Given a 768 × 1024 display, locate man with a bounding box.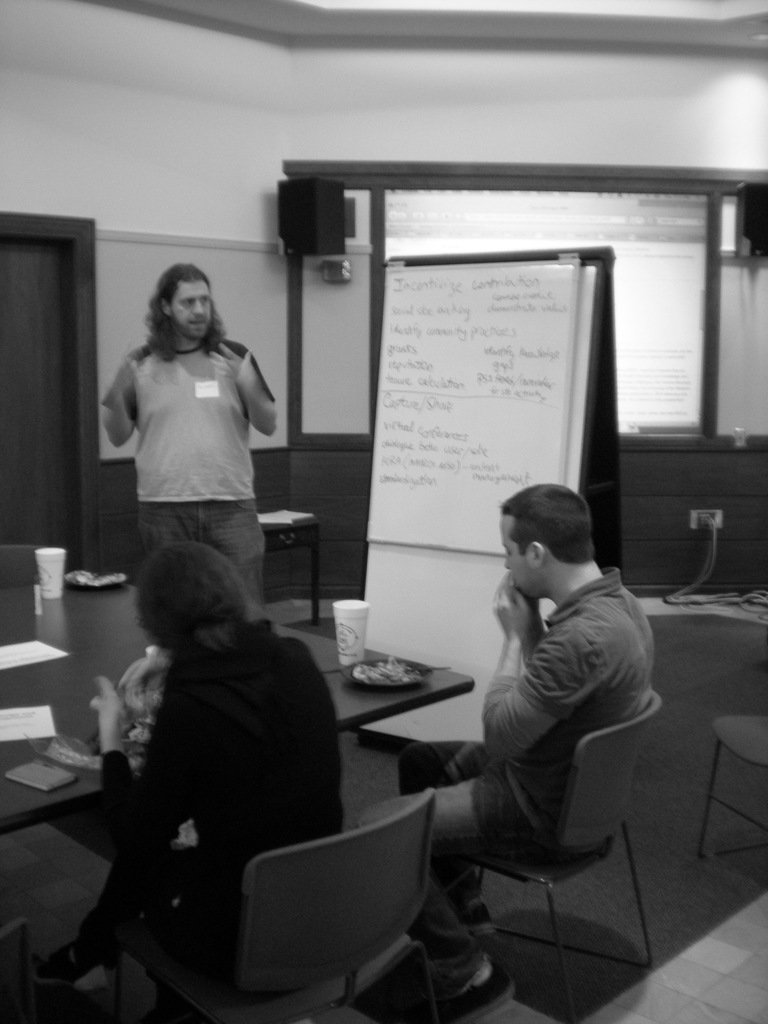
Located: select_region(356, 488, 657, 1021).
